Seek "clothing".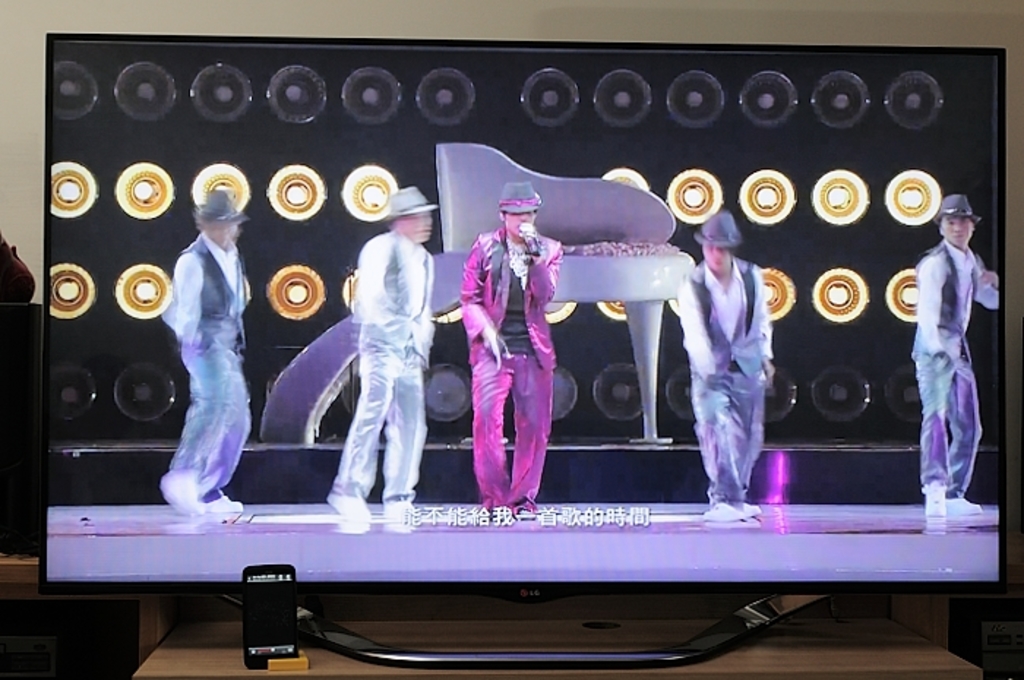
box=[674, 253, 775, 506].
